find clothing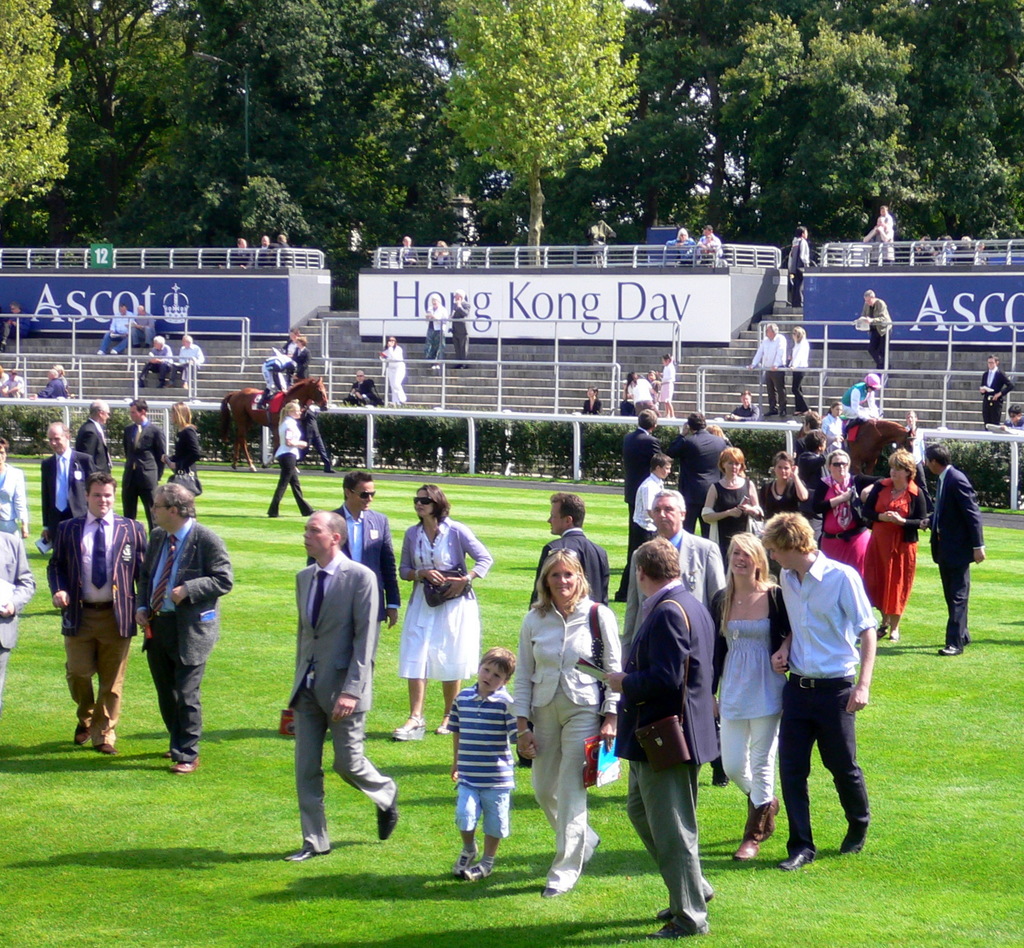
box(128, 313, 156, 347)
